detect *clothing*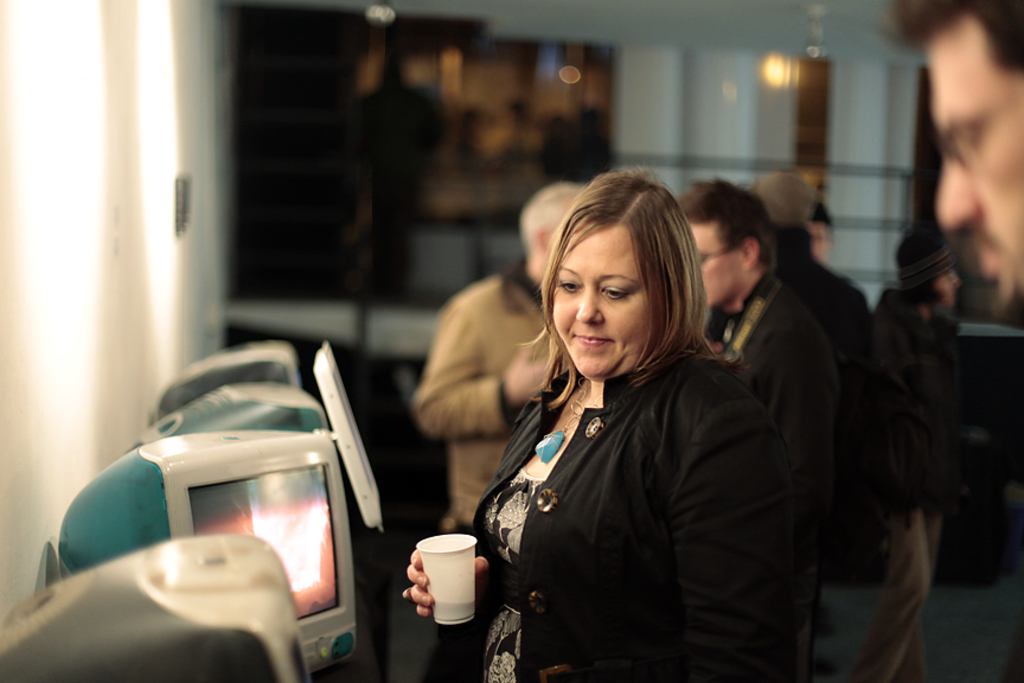
x1=468, y1=295, x2=800, y2=663
